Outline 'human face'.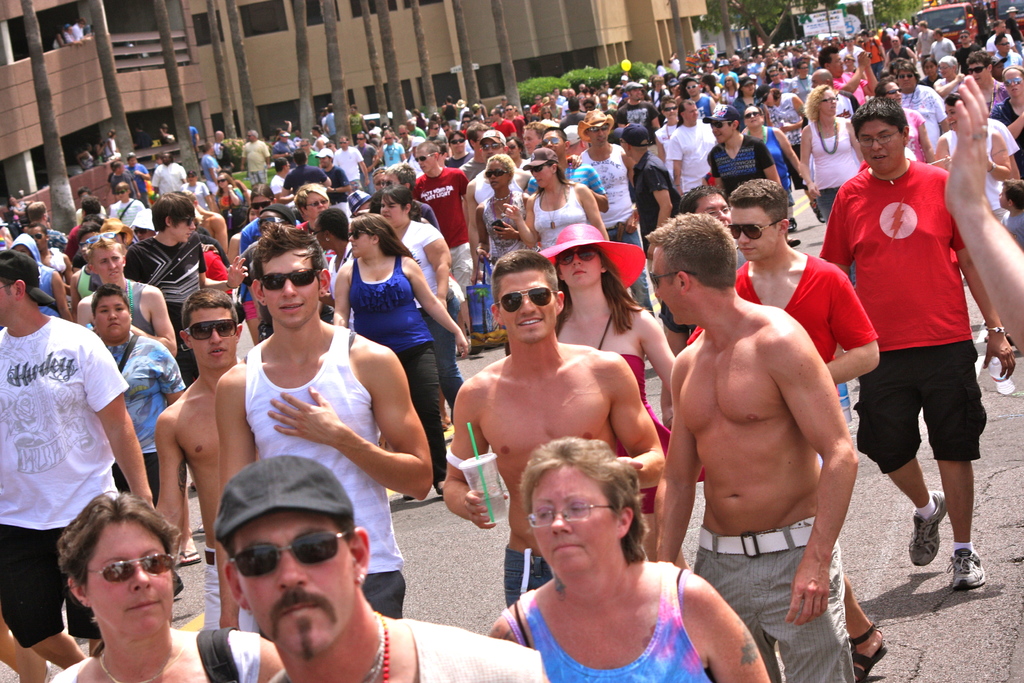
Outline: (169,218,194,244).
